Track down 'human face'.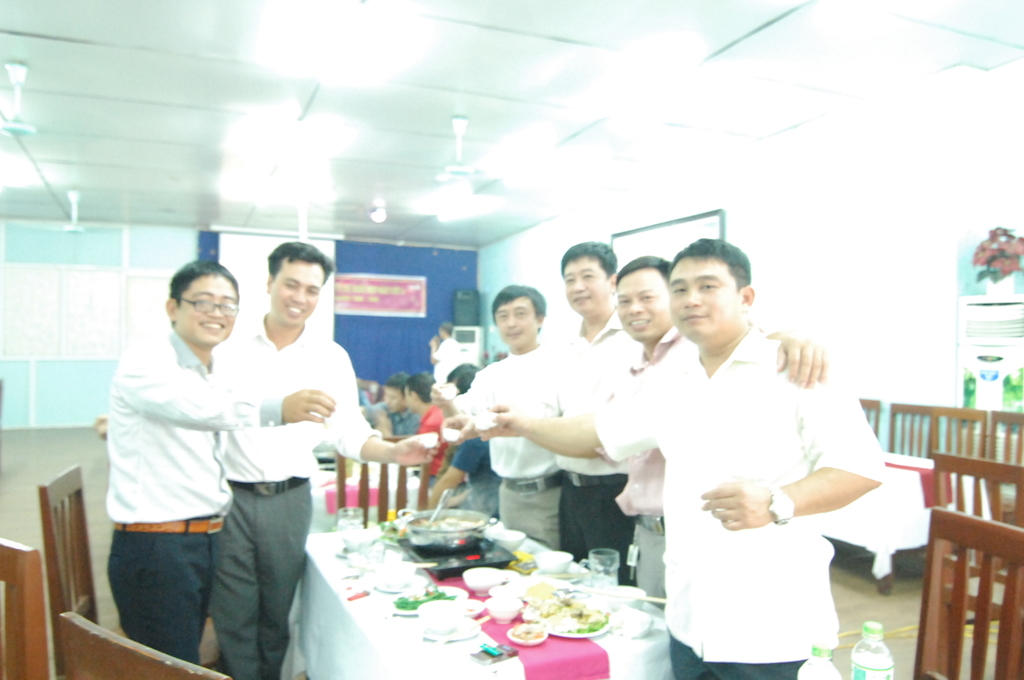
Tracked to bbox=(566, 258, 614, 316).
